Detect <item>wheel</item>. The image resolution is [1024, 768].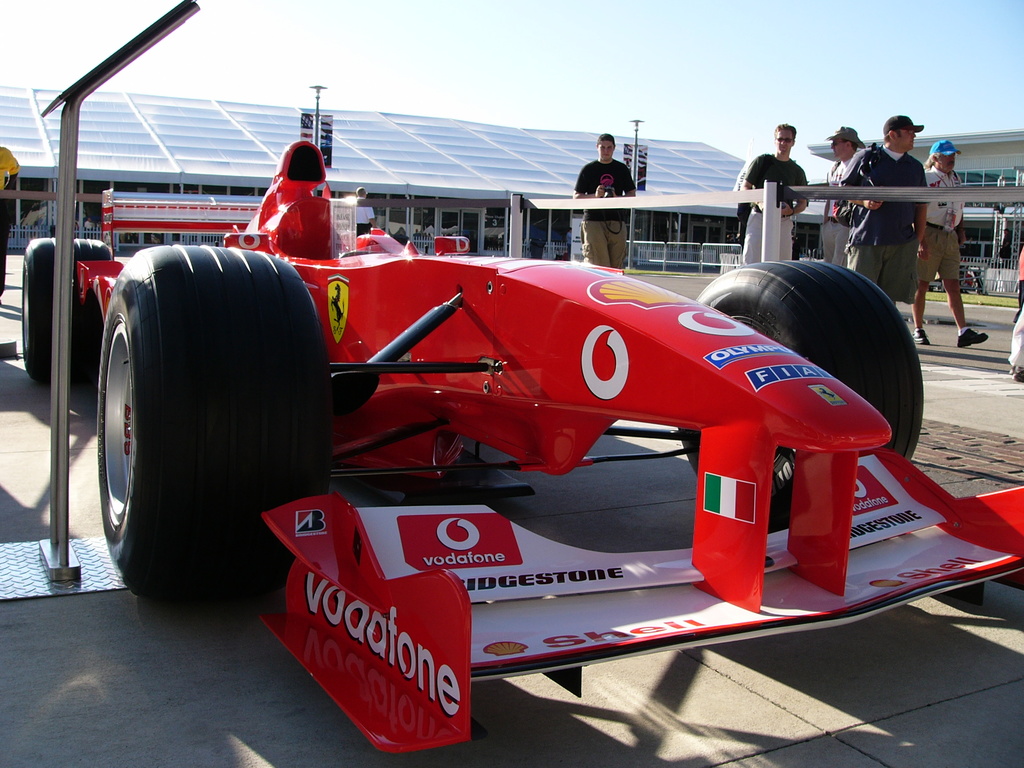
Rect(678, 260, 922, 533).
